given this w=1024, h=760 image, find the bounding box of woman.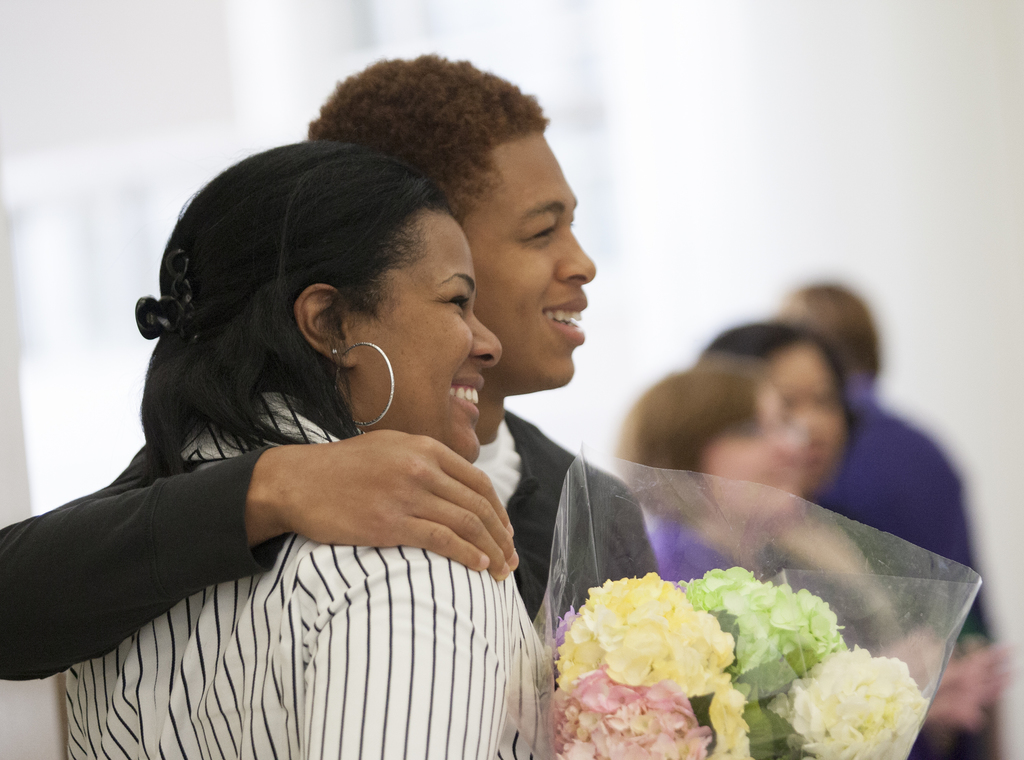
BBox(29, 145, 524, 747).
